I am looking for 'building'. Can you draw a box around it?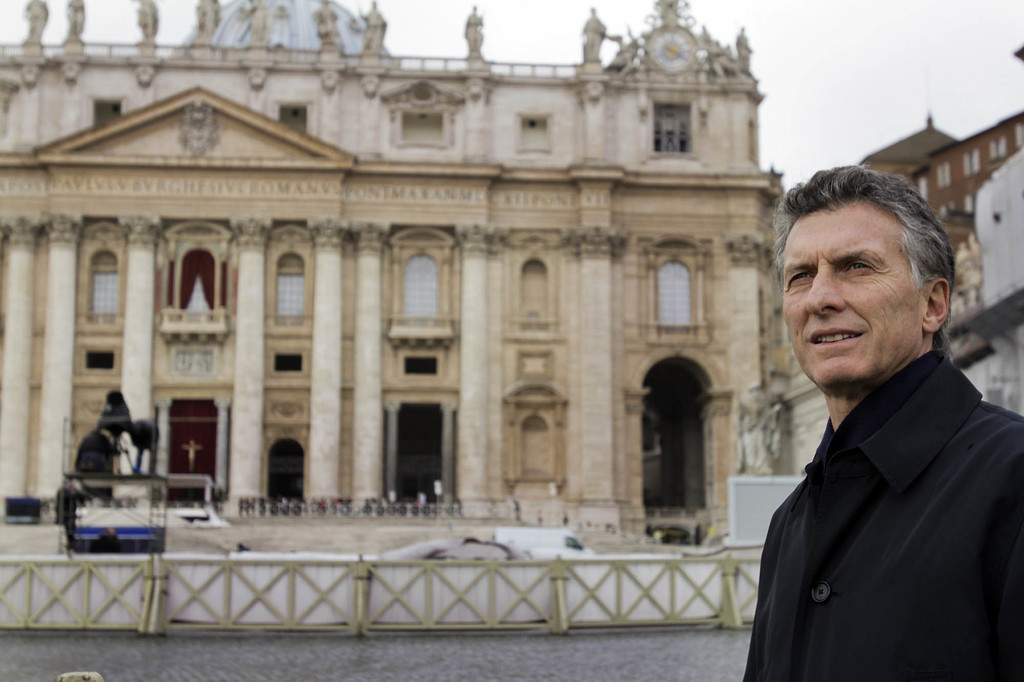
Sure, the bounding box is bbox(789, 41, 1023, 475).
